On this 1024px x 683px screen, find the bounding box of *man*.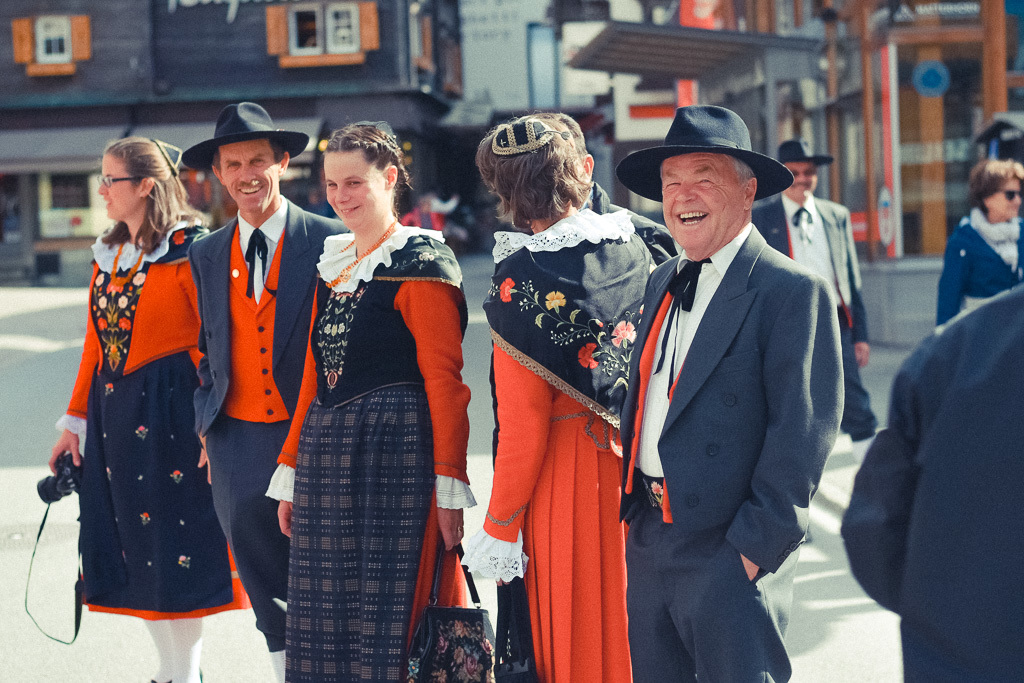
Bounding box: 596,64,854,682.
